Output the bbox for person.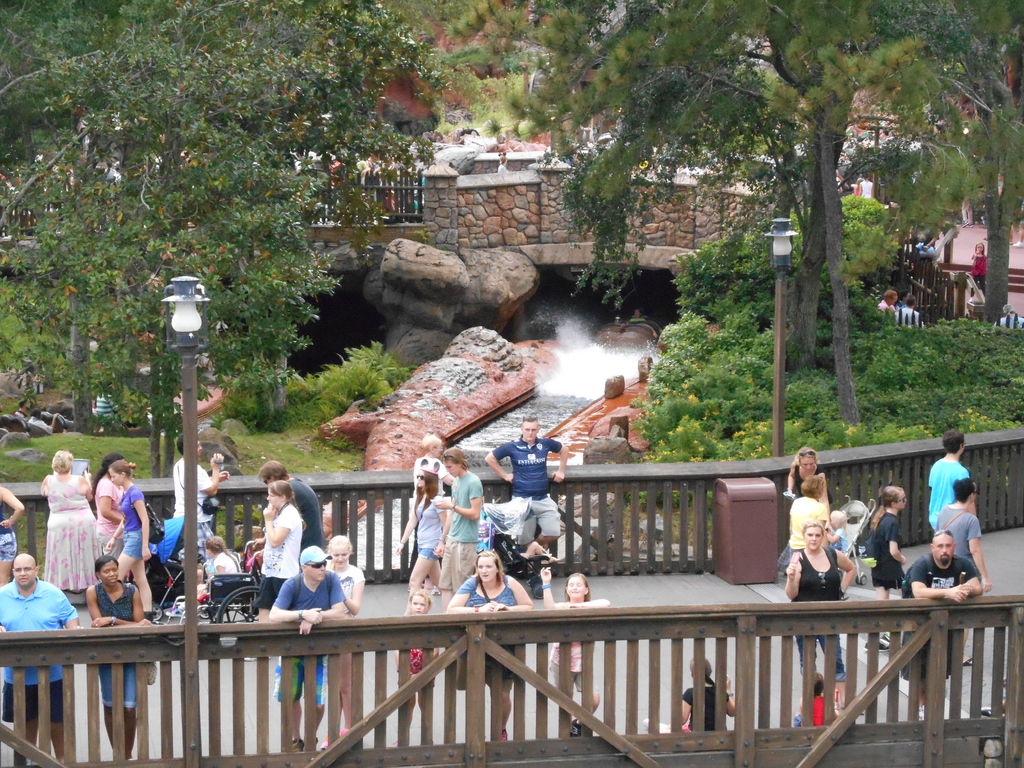
region(917, 233, 936, 262).
